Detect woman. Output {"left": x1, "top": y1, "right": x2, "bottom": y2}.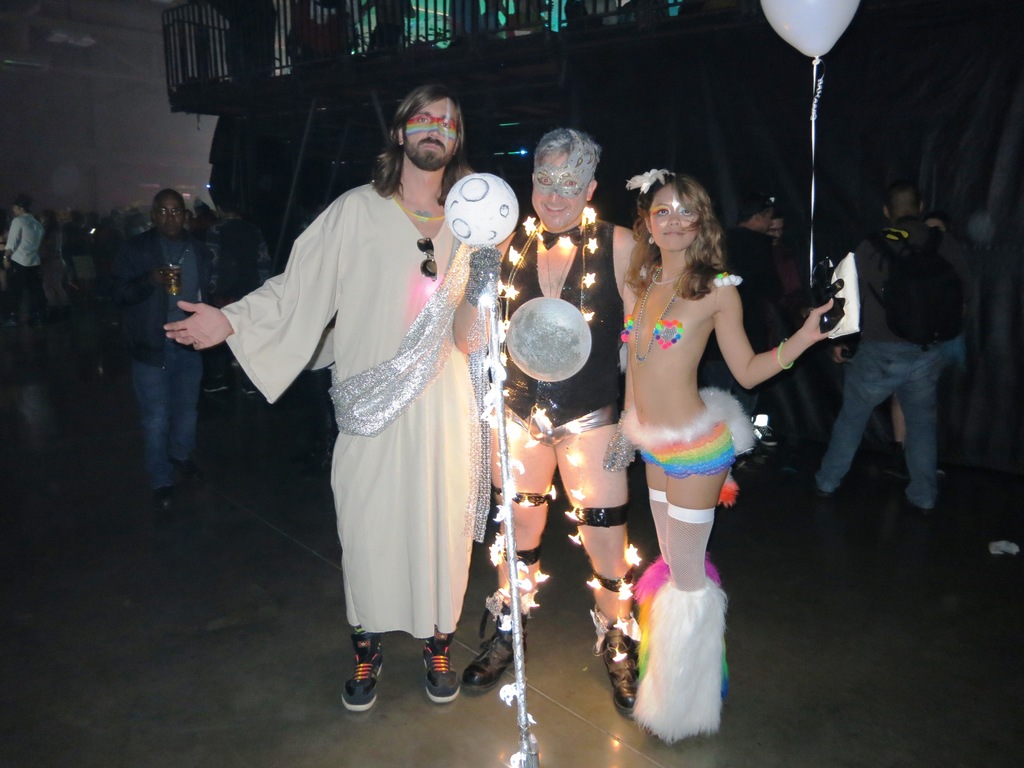
{"left": 607, "top": 157, "right": 800, "bottom": 688}.
